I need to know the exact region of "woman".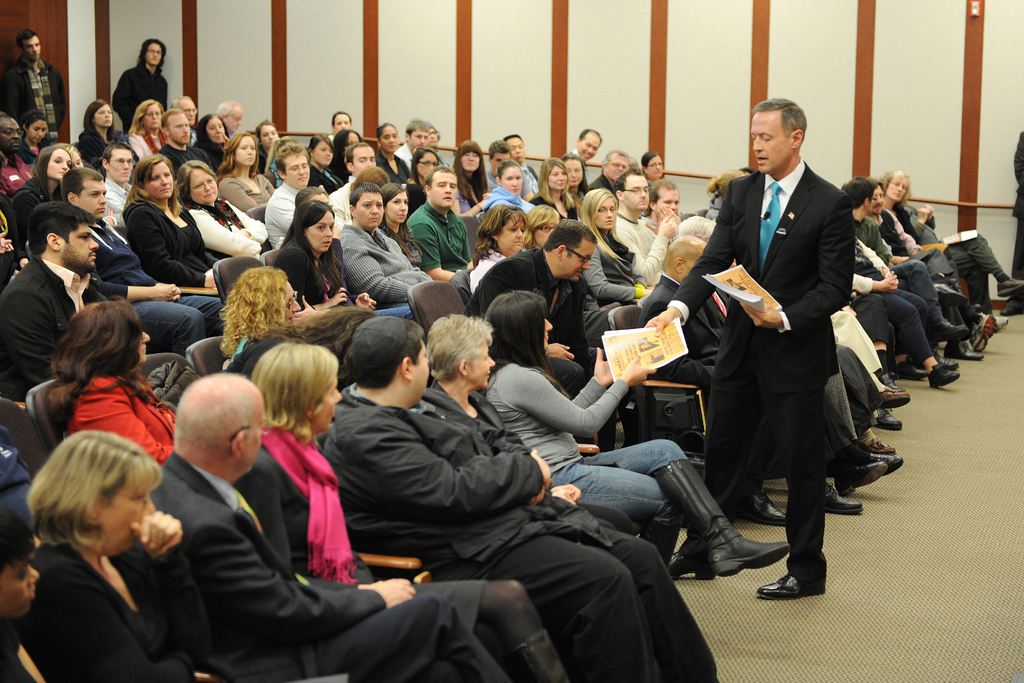
Region: (left=216, top=127, right=273, bottom=215).
